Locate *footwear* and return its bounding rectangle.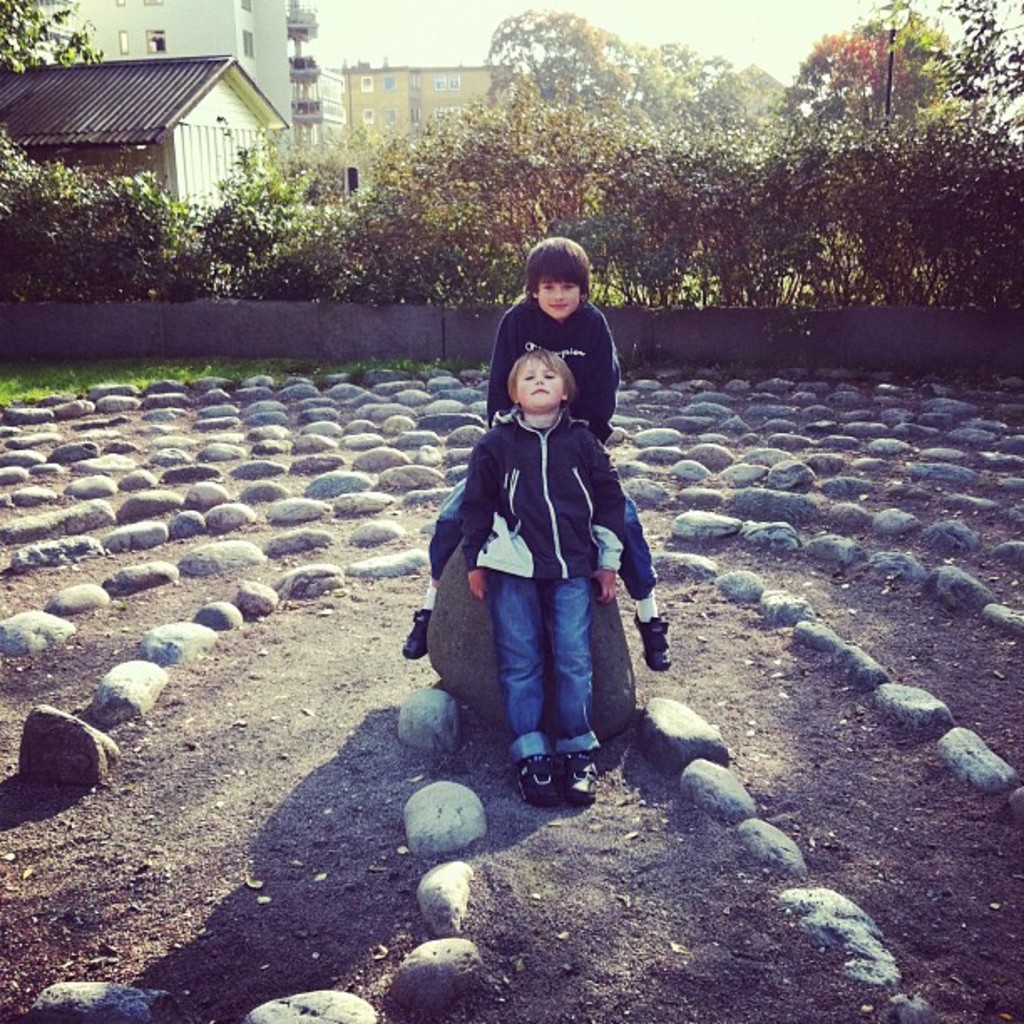
(left=561, top=746, right=601, bottom=803).
